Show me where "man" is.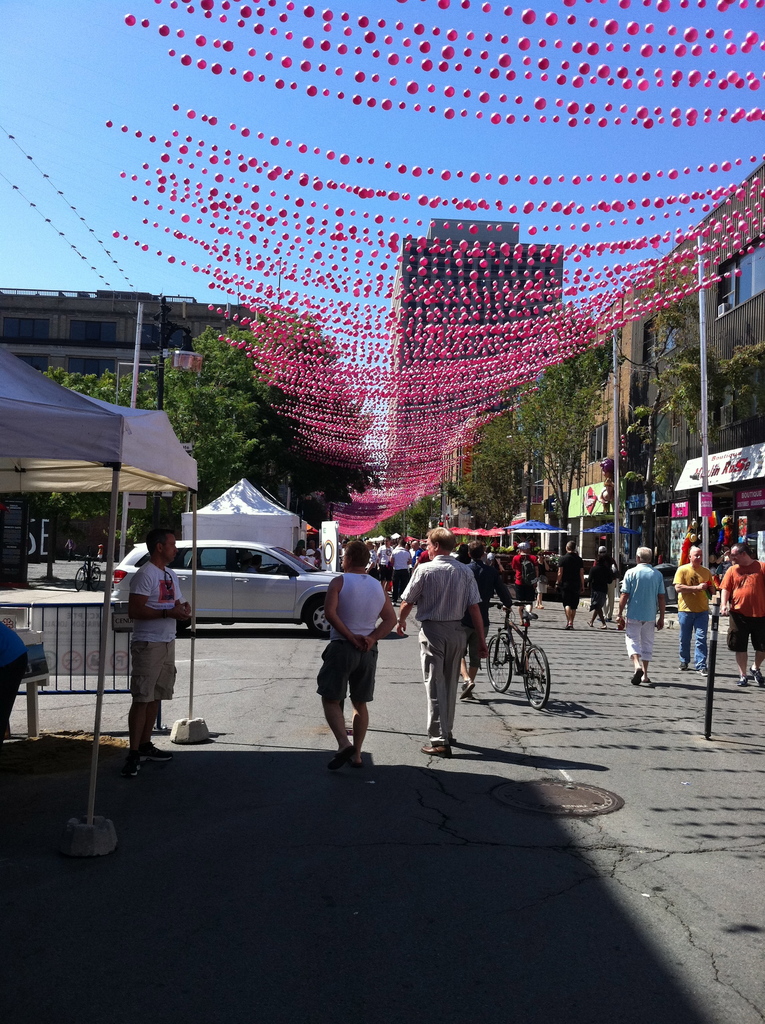
"man" is at bbox(458, 536, 515, 696).
